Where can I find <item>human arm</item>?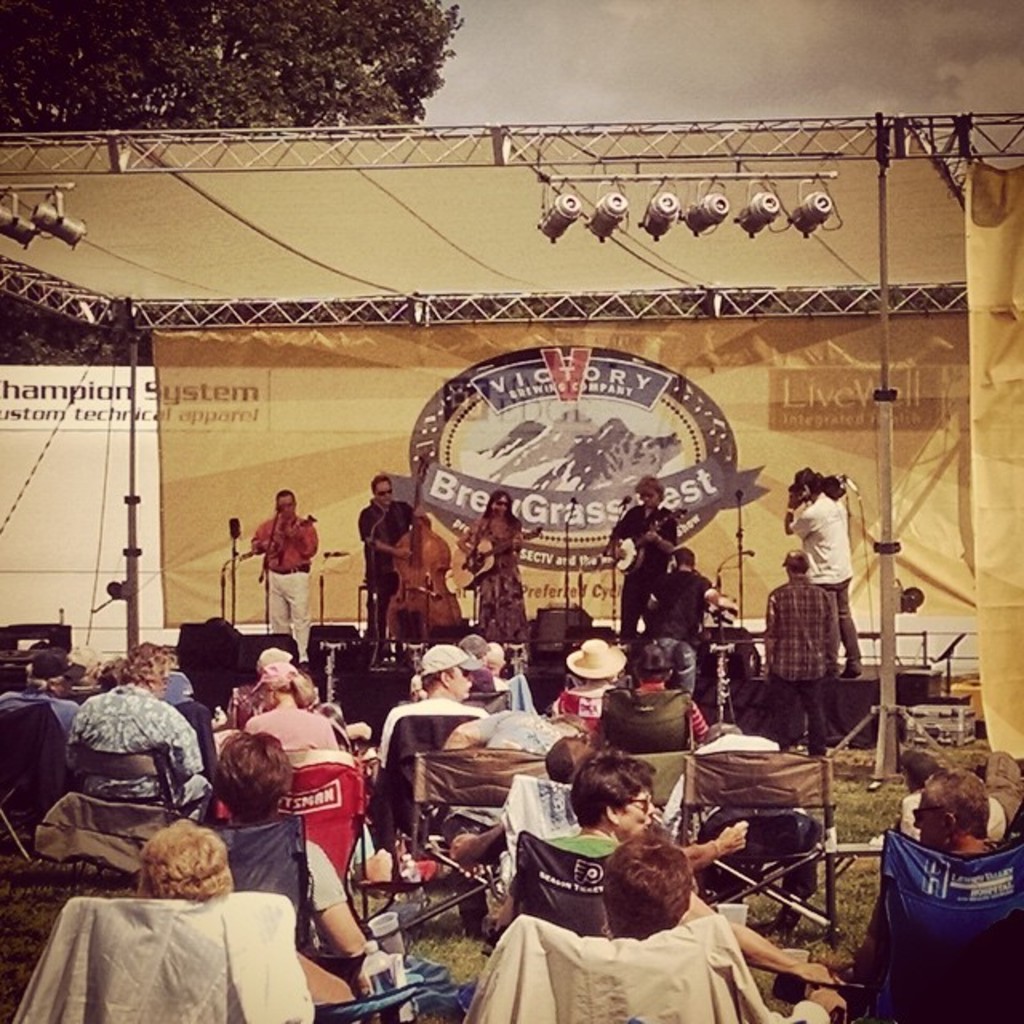
You can find it at 336 707 376 746.
